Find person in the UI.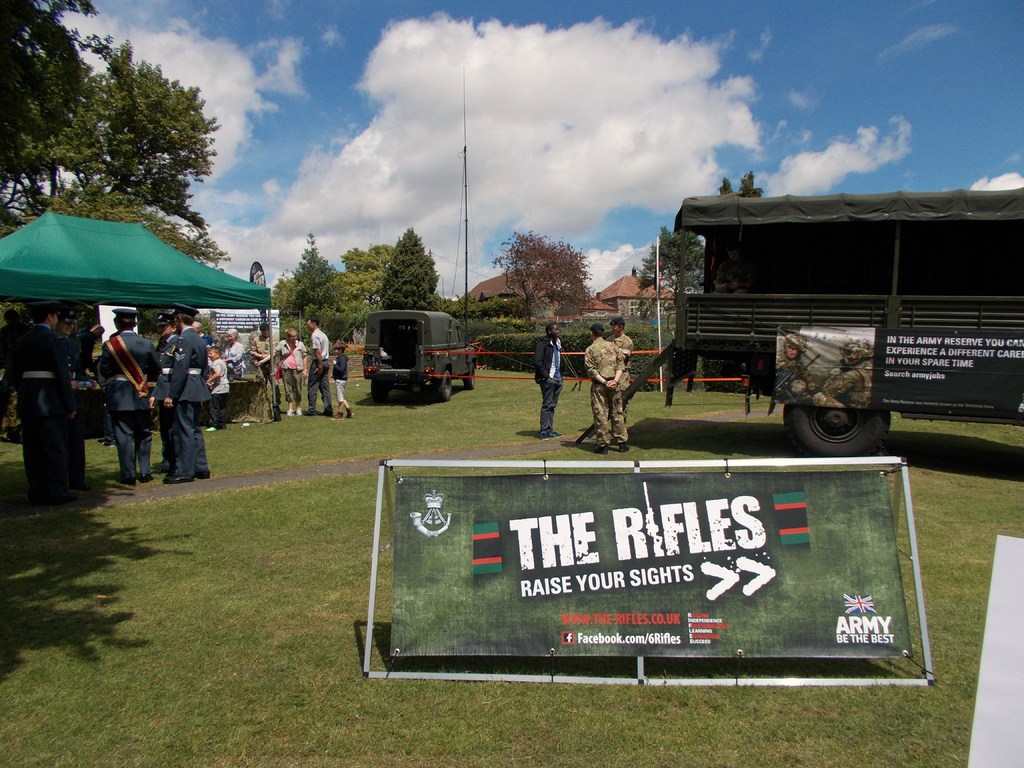
UI element at 776 333 819 405.
